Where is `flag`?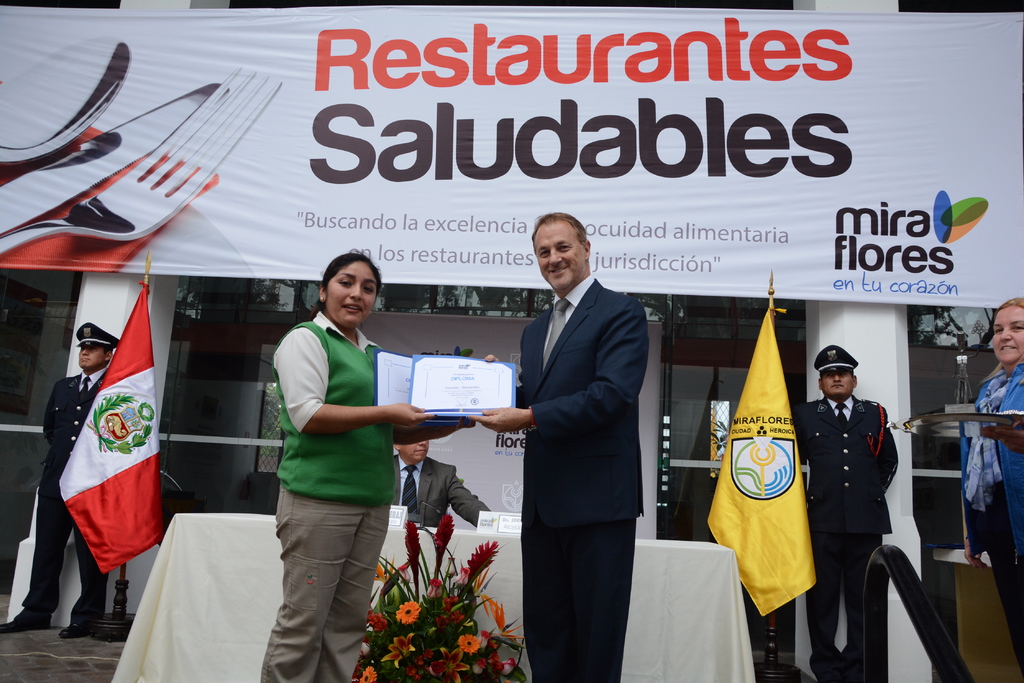
{"x1": 45, "y1": 273, "x2": 174, "y2": 573}.
